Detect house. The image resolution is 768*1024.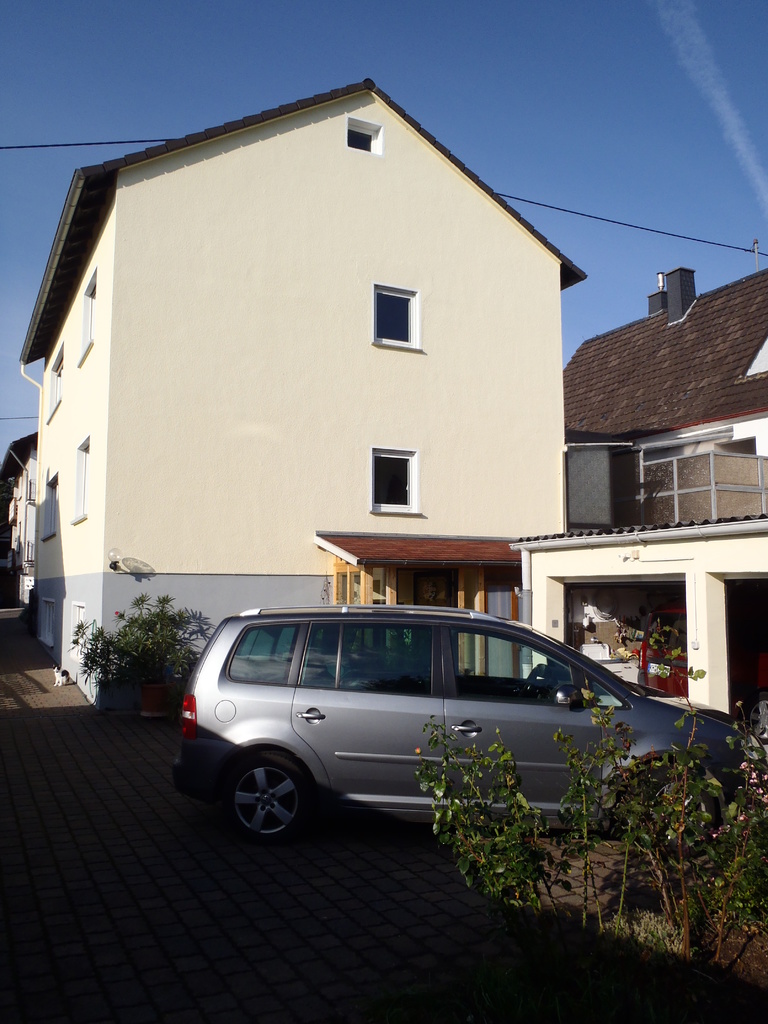
box=[11, 42, 630, 643].
